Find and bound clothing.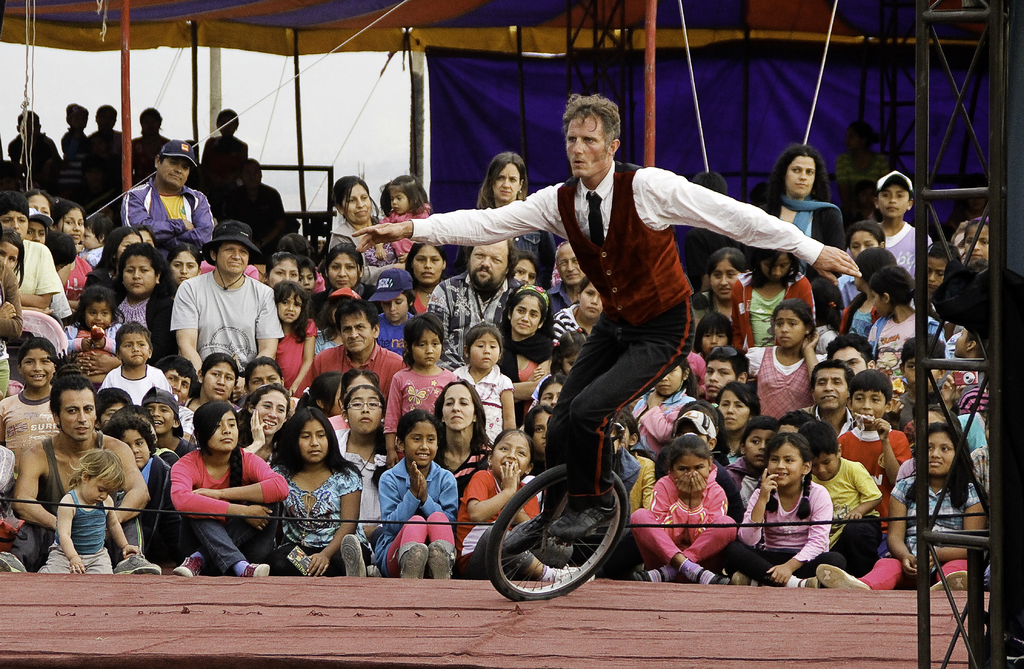
Bound: 429, 269, 514, 371.
